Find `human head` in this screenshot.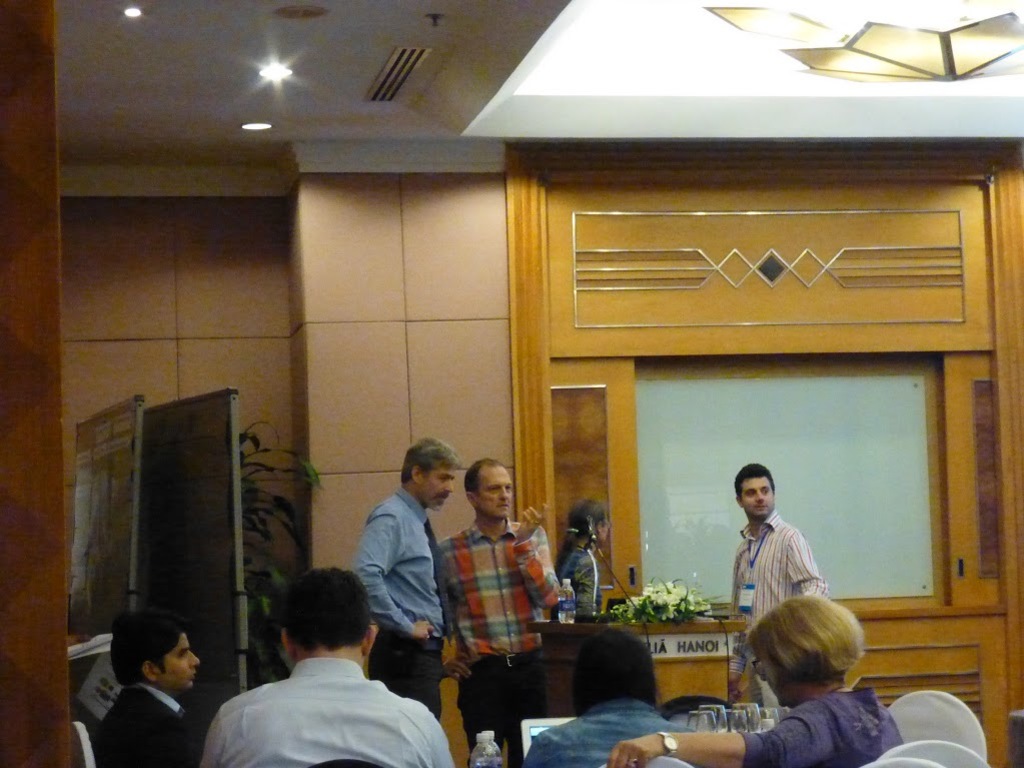
The bounding box for `human head` is (463, 458, 513, 522).
